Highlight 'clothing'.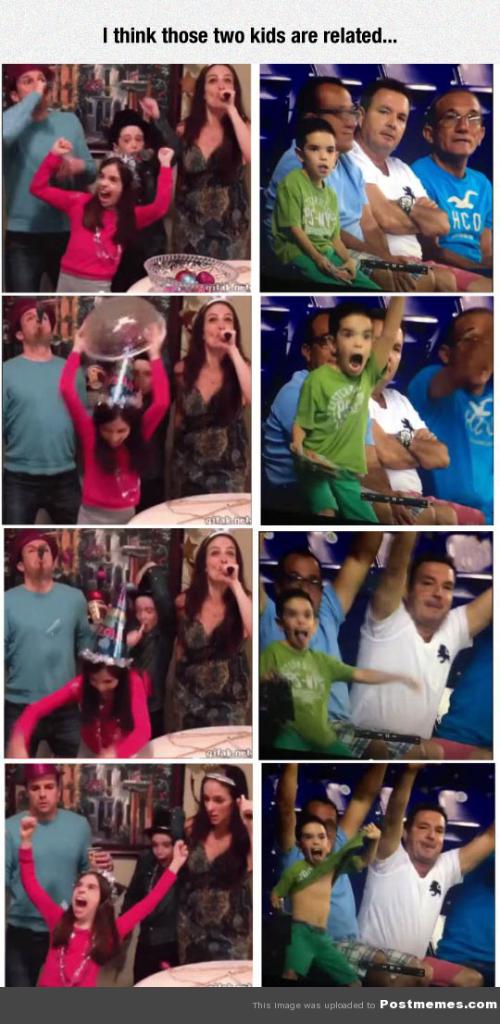
Highlighted region: [402, 364, 497, 531].
